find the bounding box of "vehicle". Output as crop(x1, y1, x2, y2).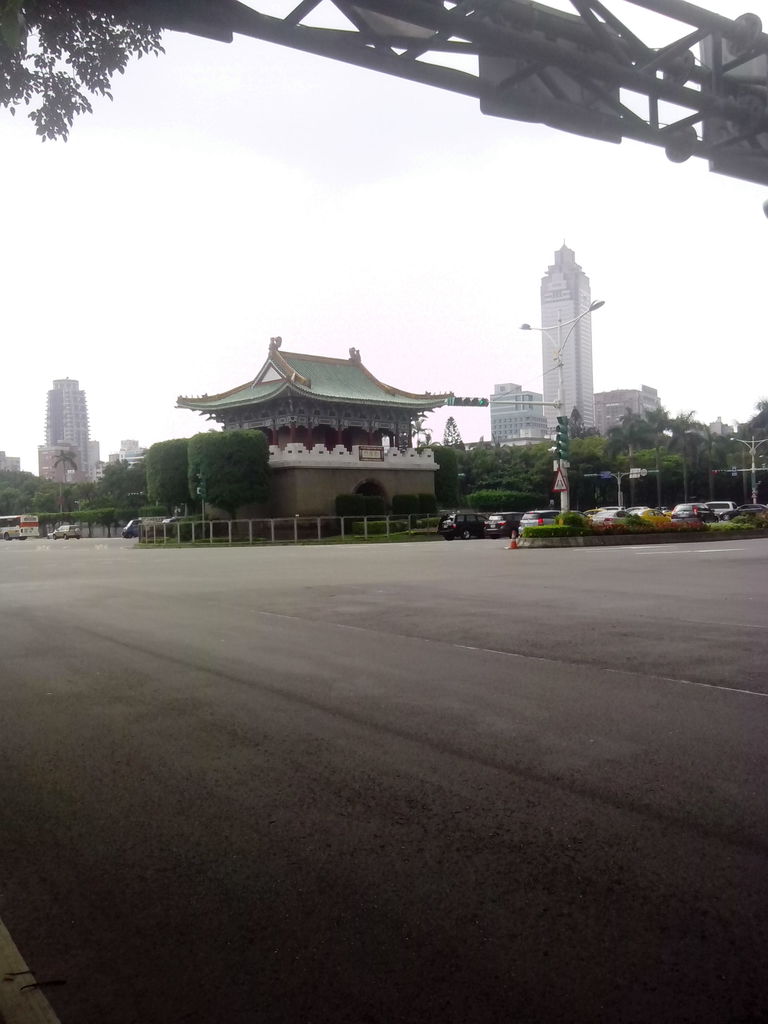
crop(717, 502, 767, 520).
